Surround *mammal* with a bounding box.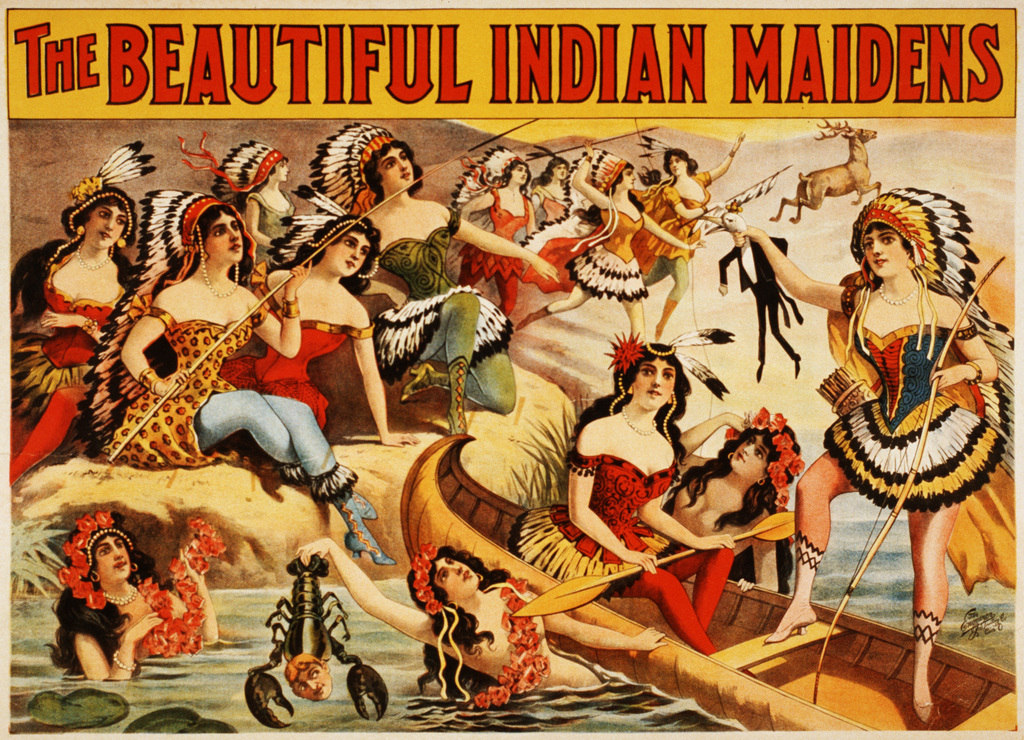
<box>769,114,883,217</box>.
